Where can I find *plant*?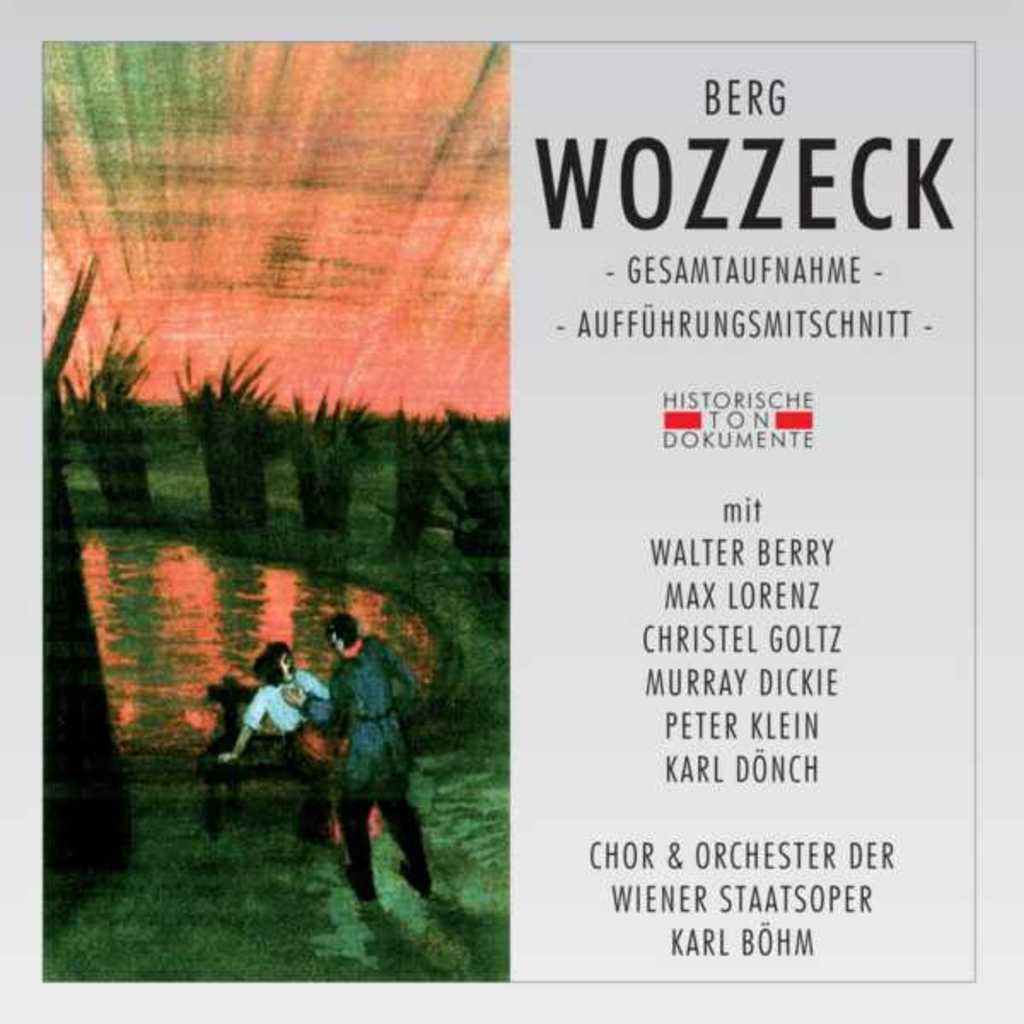
You can find it at (391,401,425,570).
